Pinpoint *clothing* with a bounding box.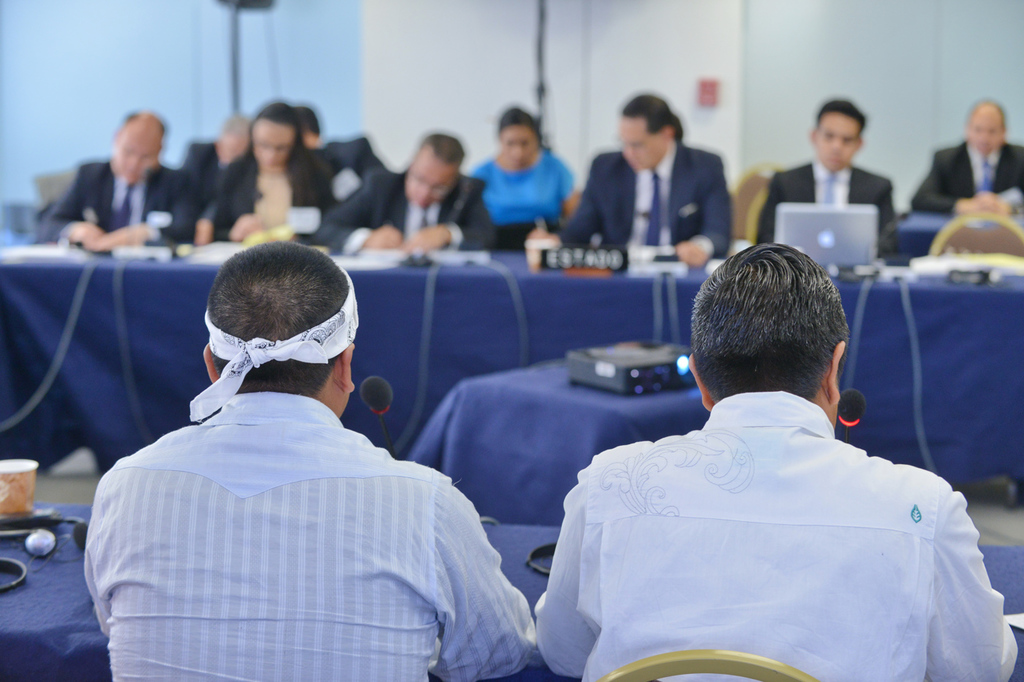
select_region(544, 365, 988, 670).
